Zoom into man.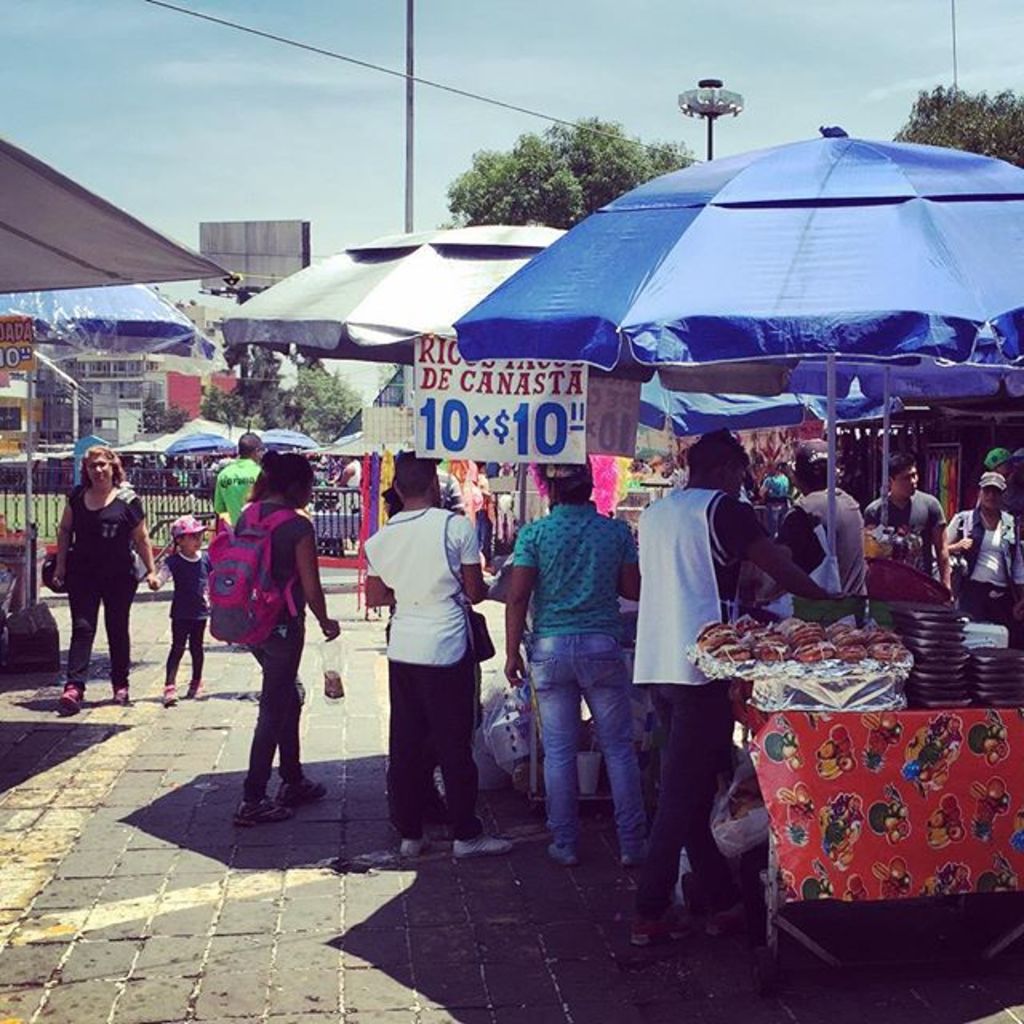
Zoom target: locate(205, 429, 266, 530).
